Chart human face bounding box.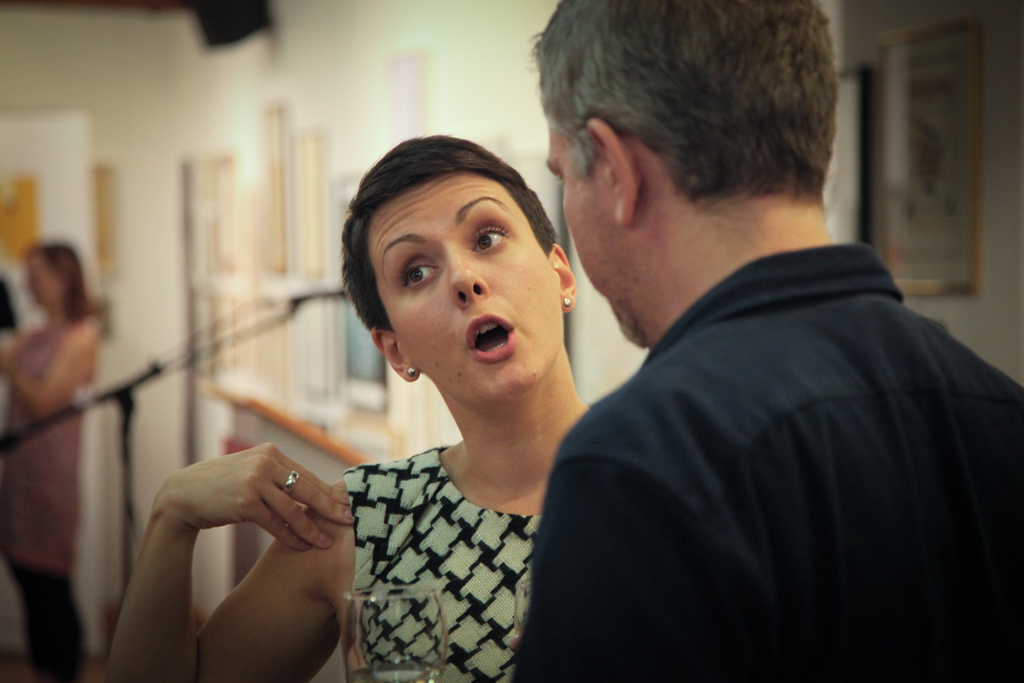
Charted: 22, 252, 61, 308.
